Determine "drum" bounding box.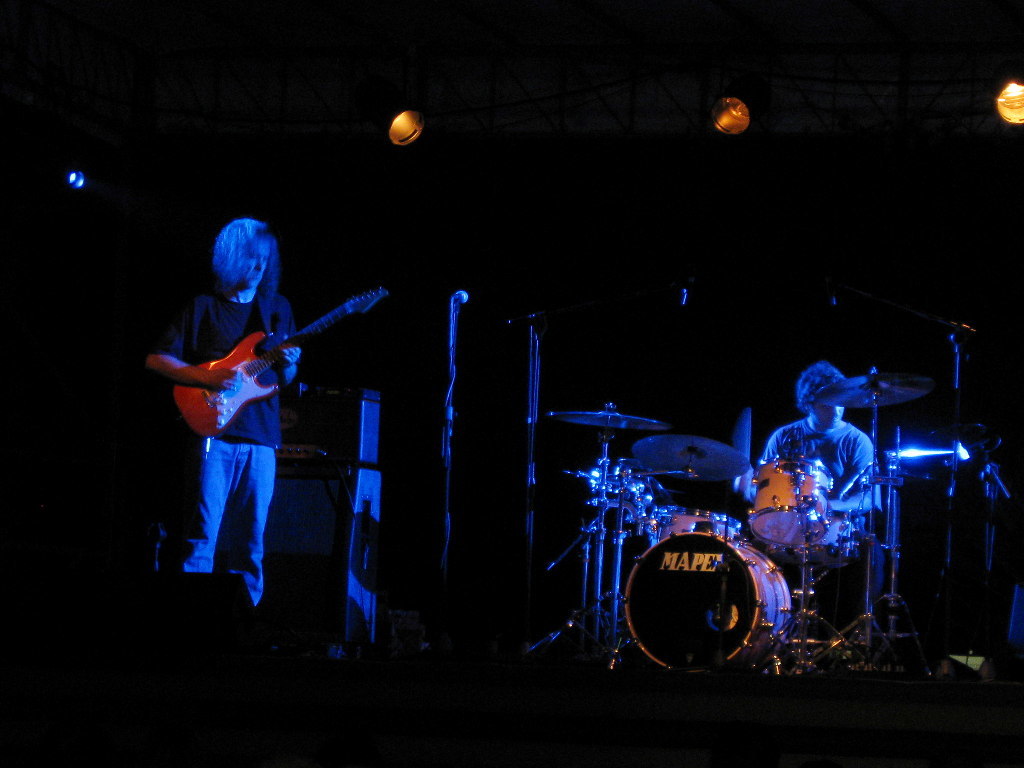
Determined: 765,511,865,559.
